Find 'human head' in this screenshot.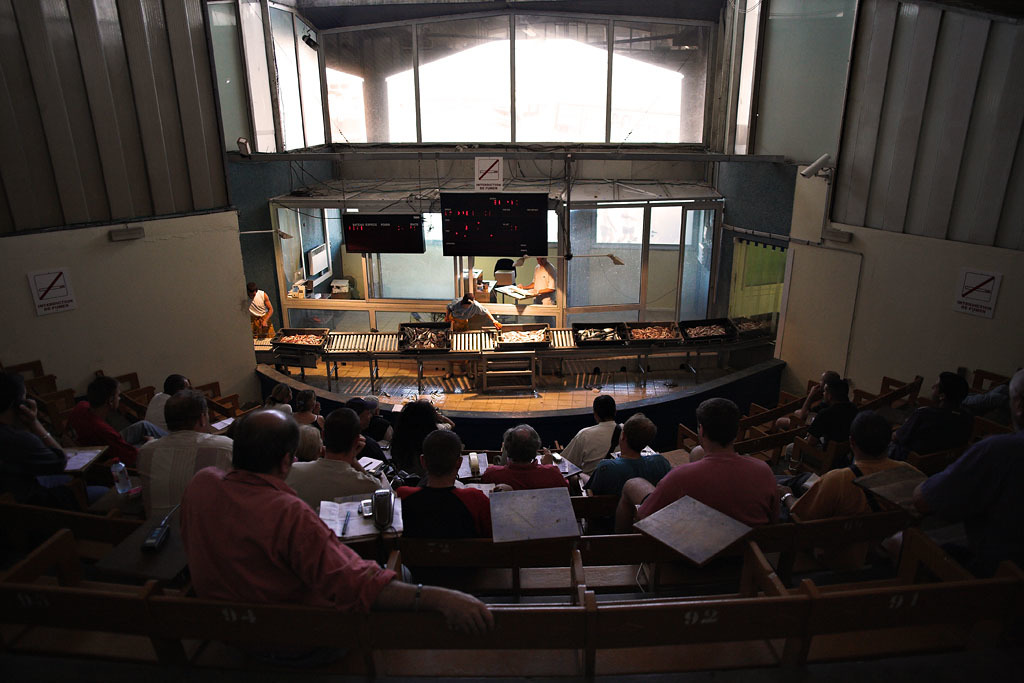
The bounding box for 'human head' is <bbox>395, 397, 439, 444</bbox>.
